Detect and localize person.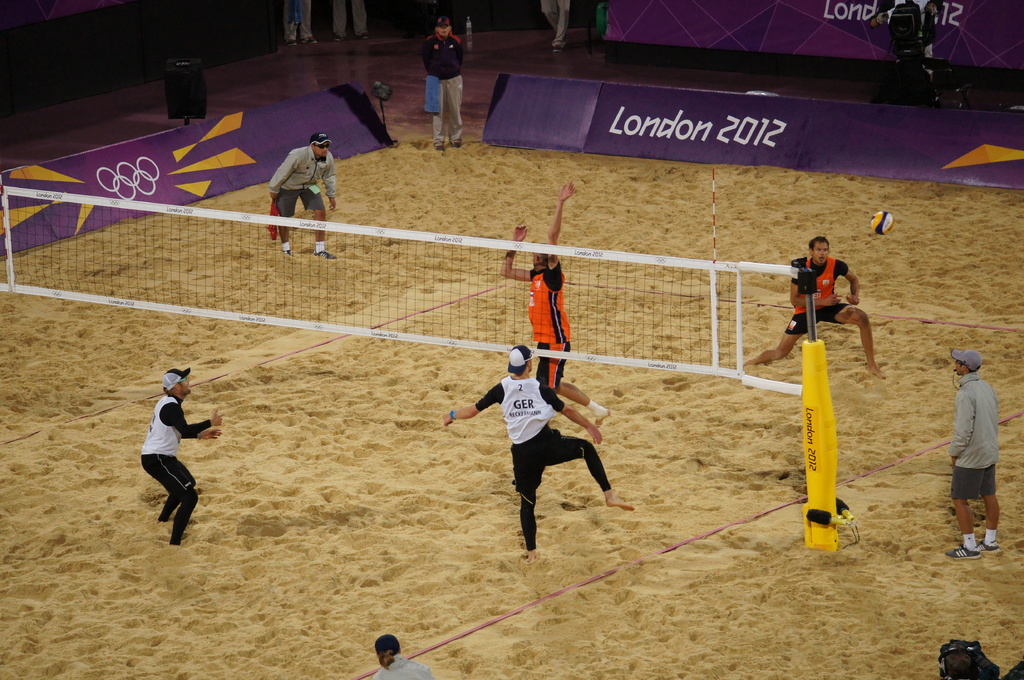
Localized at 264:134:337:257.
